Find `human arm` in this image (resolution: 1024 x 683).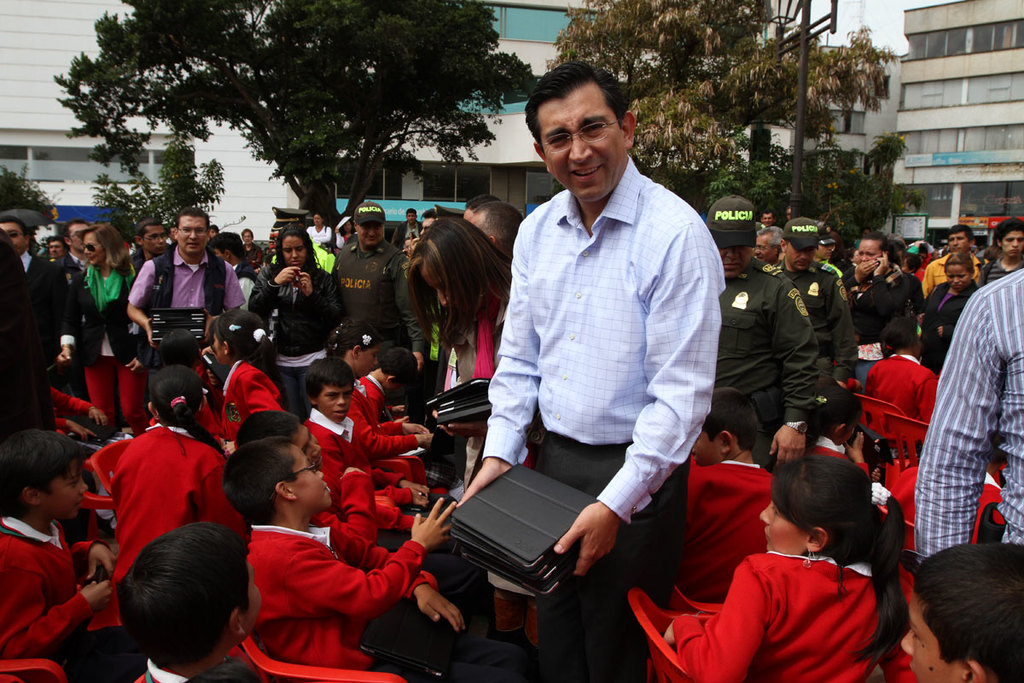
[left=825, top=268, right=859, bottom=388].
